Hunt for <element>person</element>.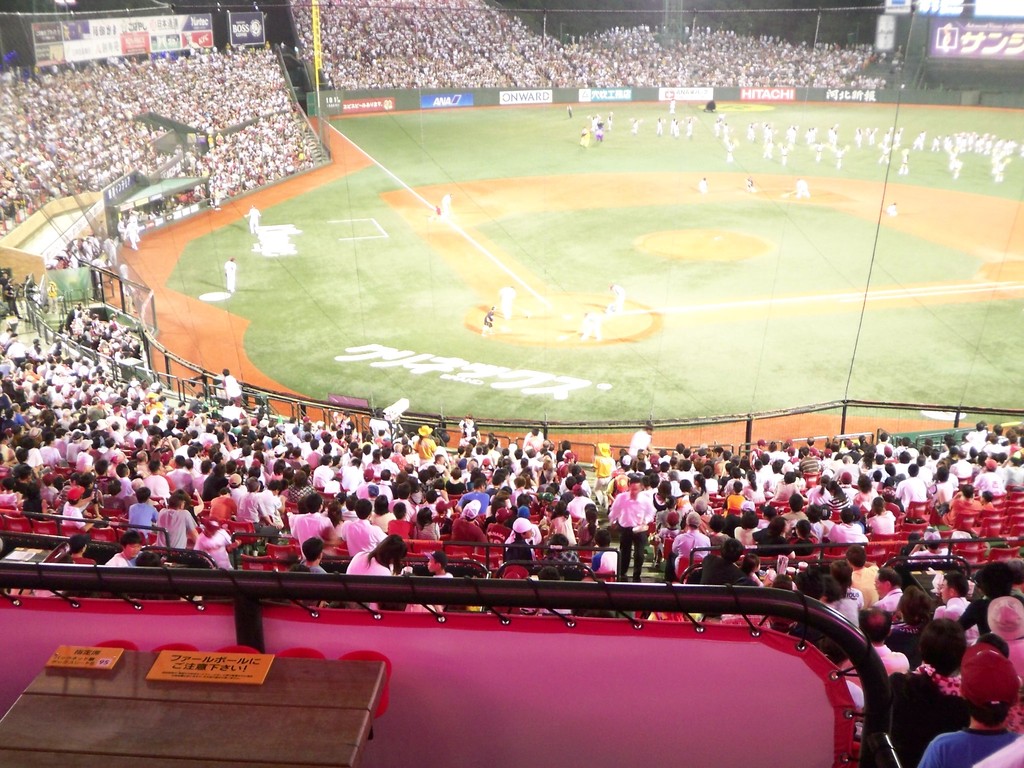
Hunted down at select_region(600, 278, 628, 317).
